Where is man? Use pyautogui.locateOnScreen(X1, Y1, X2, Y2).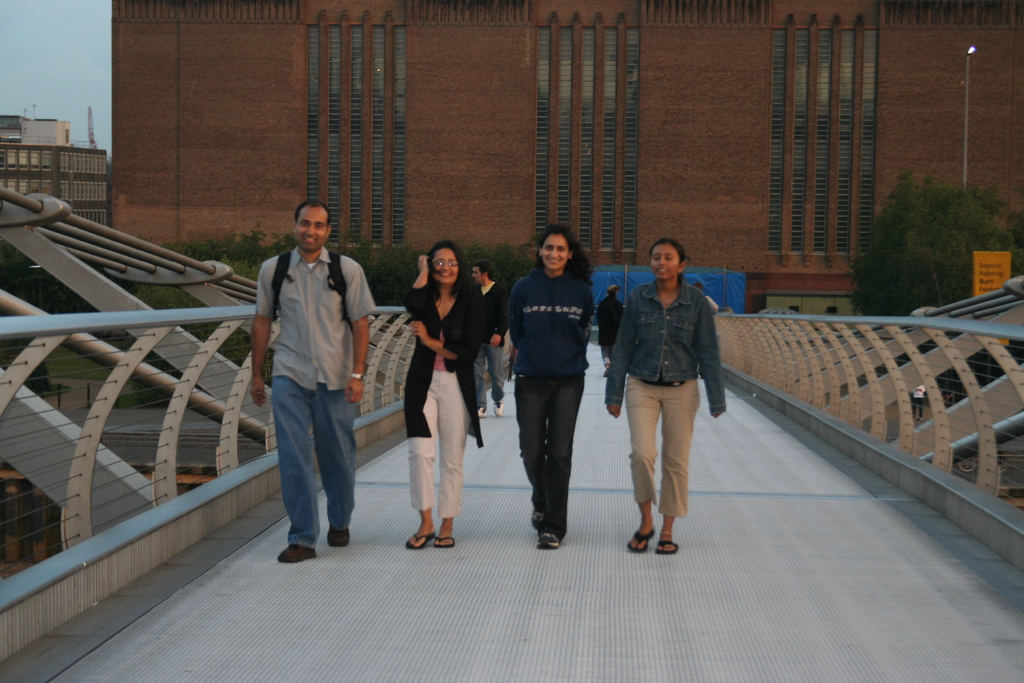
pyautogui.locateOnScreen(463, 260, 512, 423).
